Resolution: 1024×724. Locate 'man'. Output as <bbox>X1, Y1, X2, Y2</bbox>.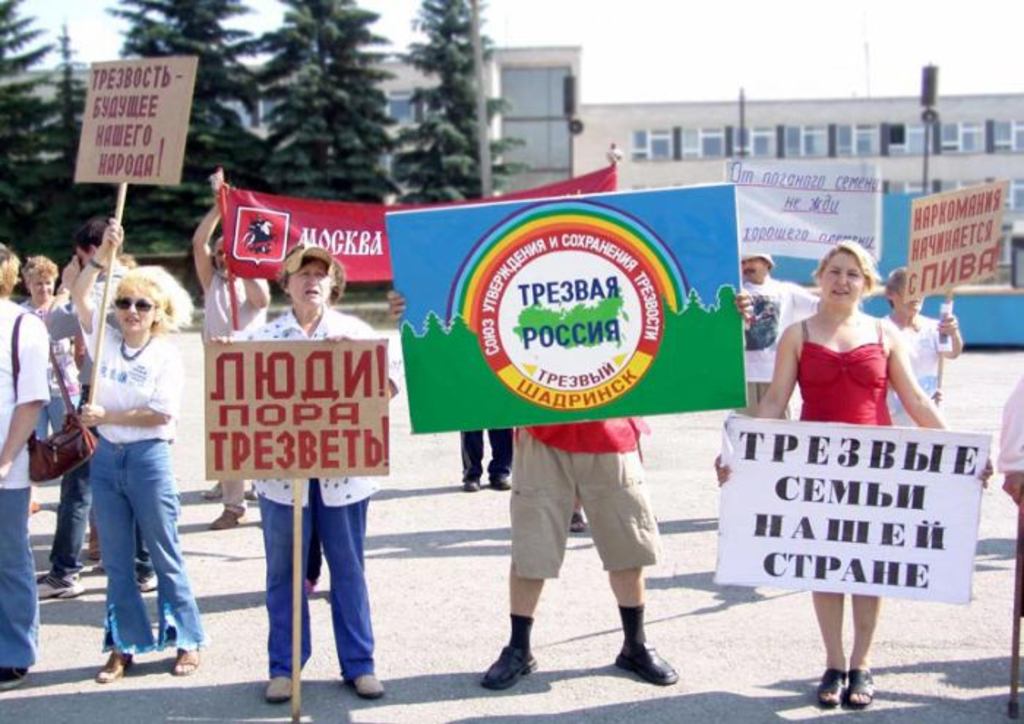
<bbox>37, 212, 157, 603</bbox>.
